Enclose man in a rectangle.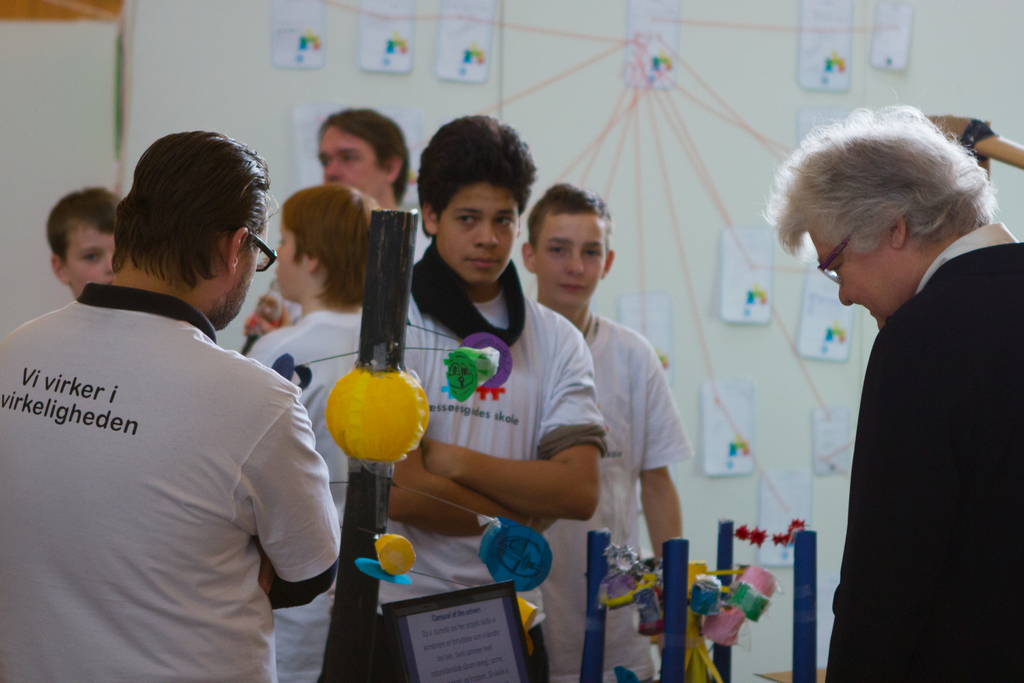
l=772, t=101, r=1023, b=645.
